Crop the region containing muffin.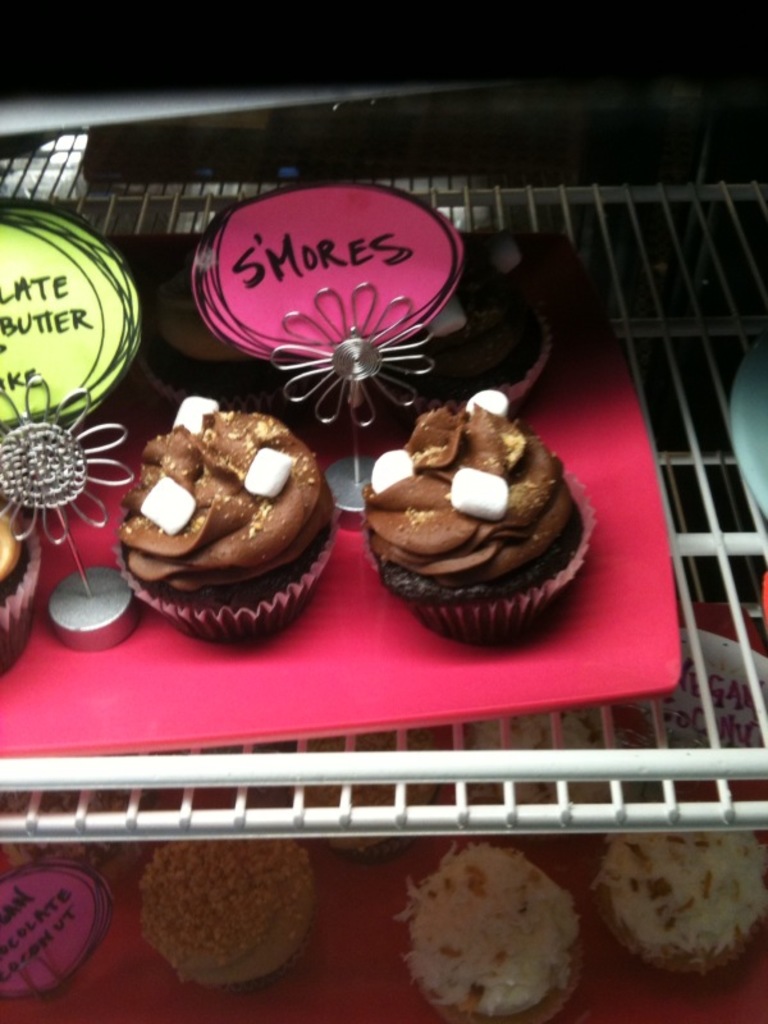
Crop region: <bbox>0, 787, 148, 869</bbox>.
